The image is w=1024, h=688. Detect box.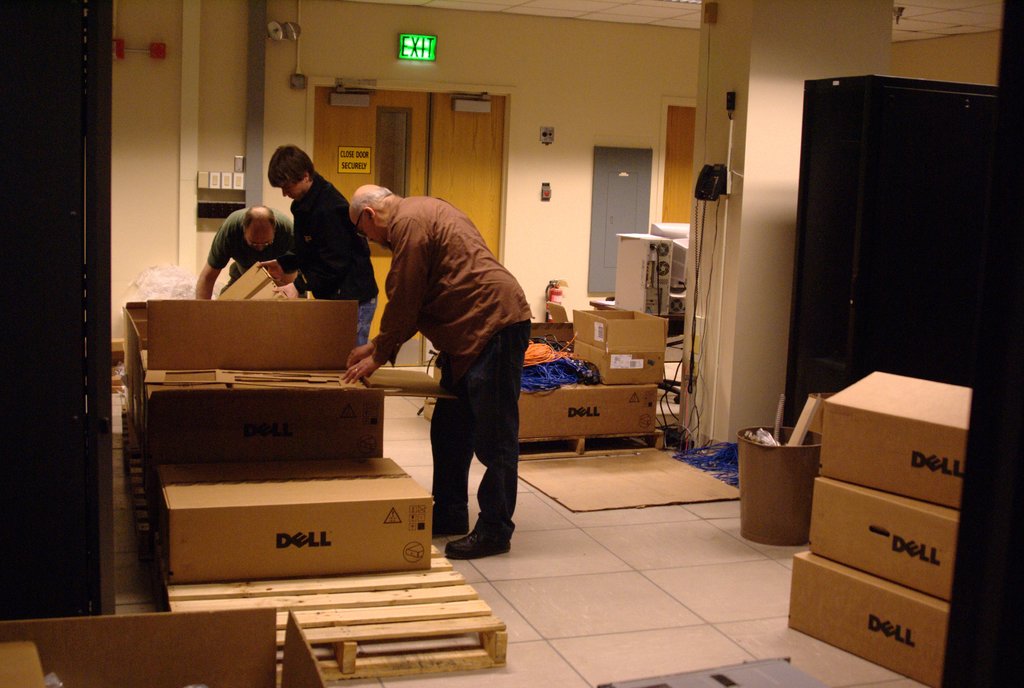
Detection: (575, 303, 675, 383).
